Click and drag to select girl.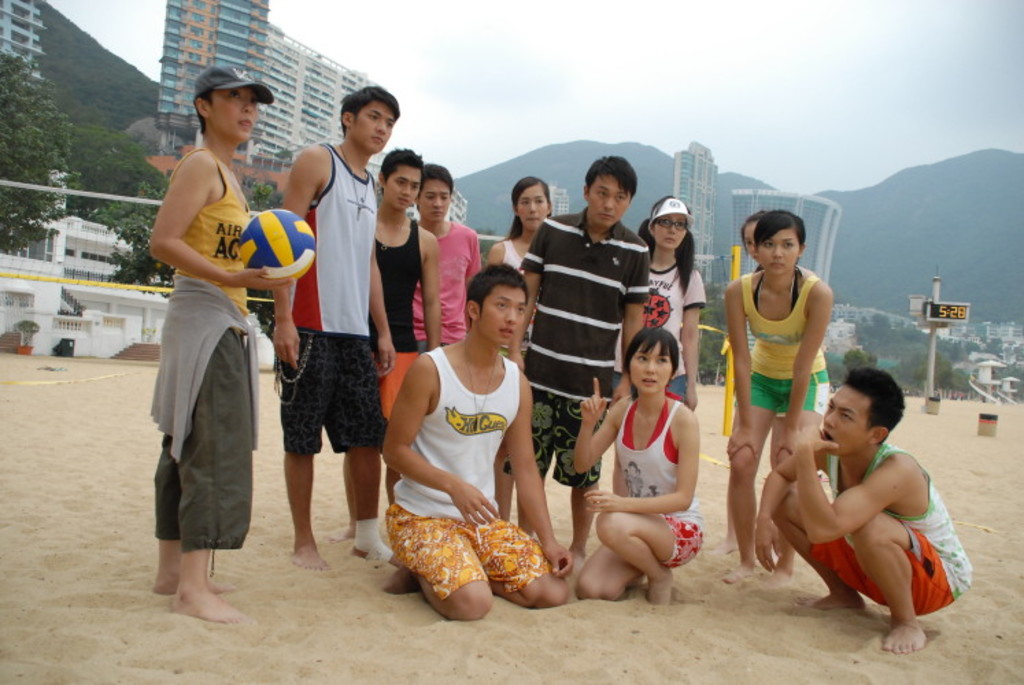
Selection: left=613, top=196, right=706, bottom=497.
